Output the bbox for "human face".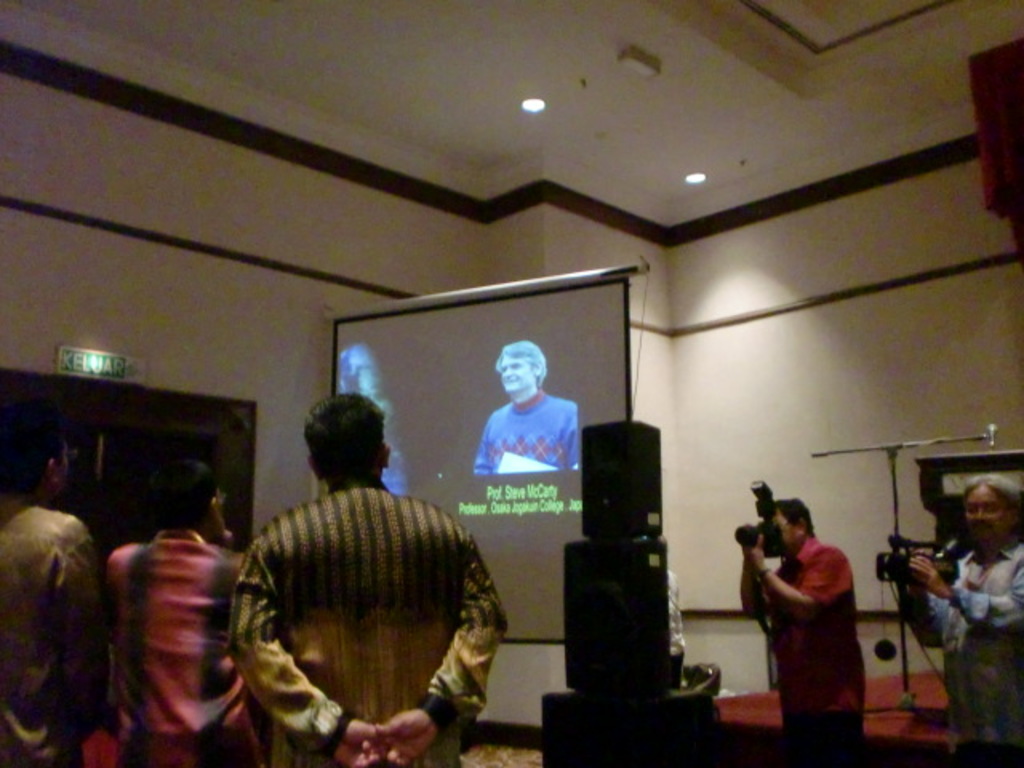
left=501, top=357, right=534, bottom=392.
